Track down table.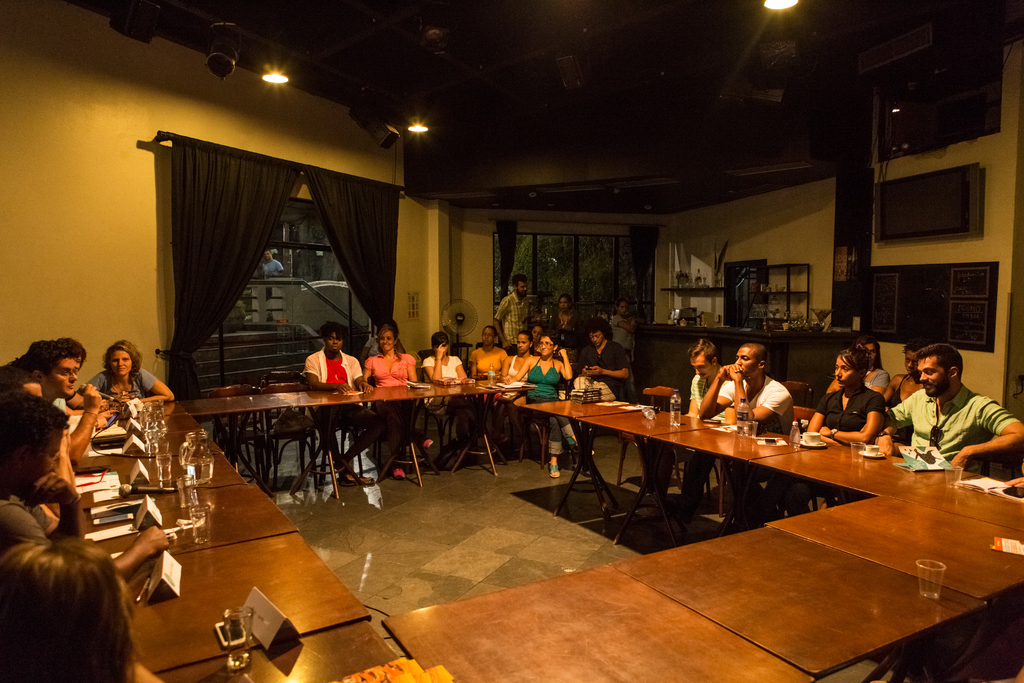
Tracked to 417:378:506:472.
